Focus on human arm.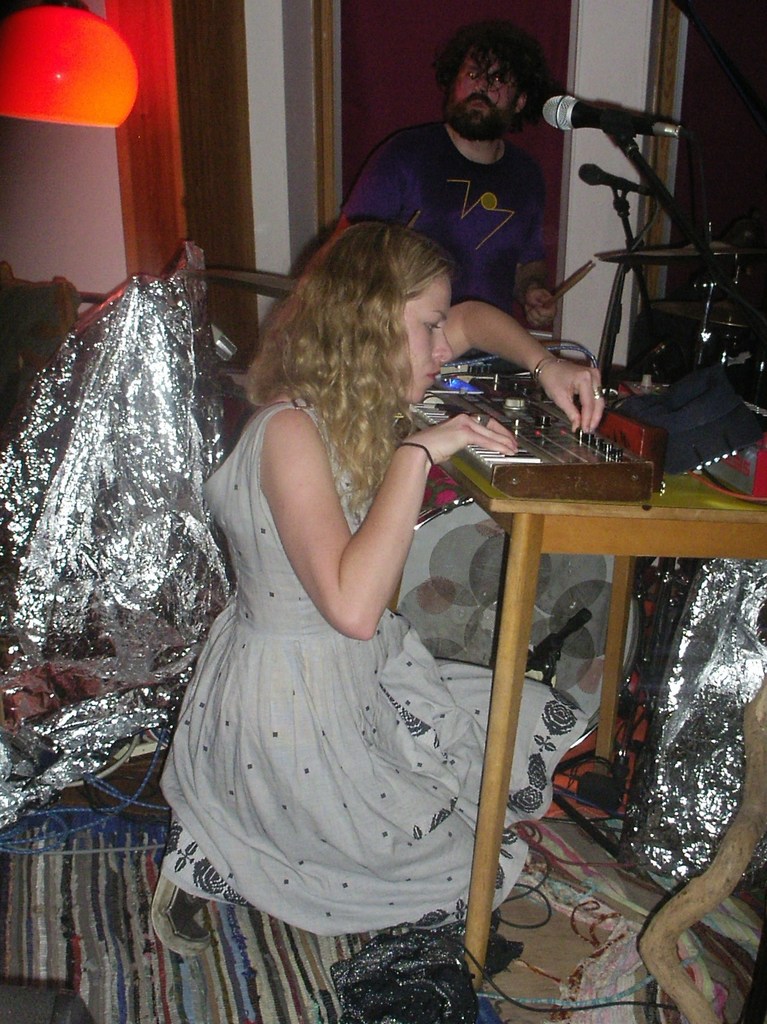
Focused at (448,294,606,436).
